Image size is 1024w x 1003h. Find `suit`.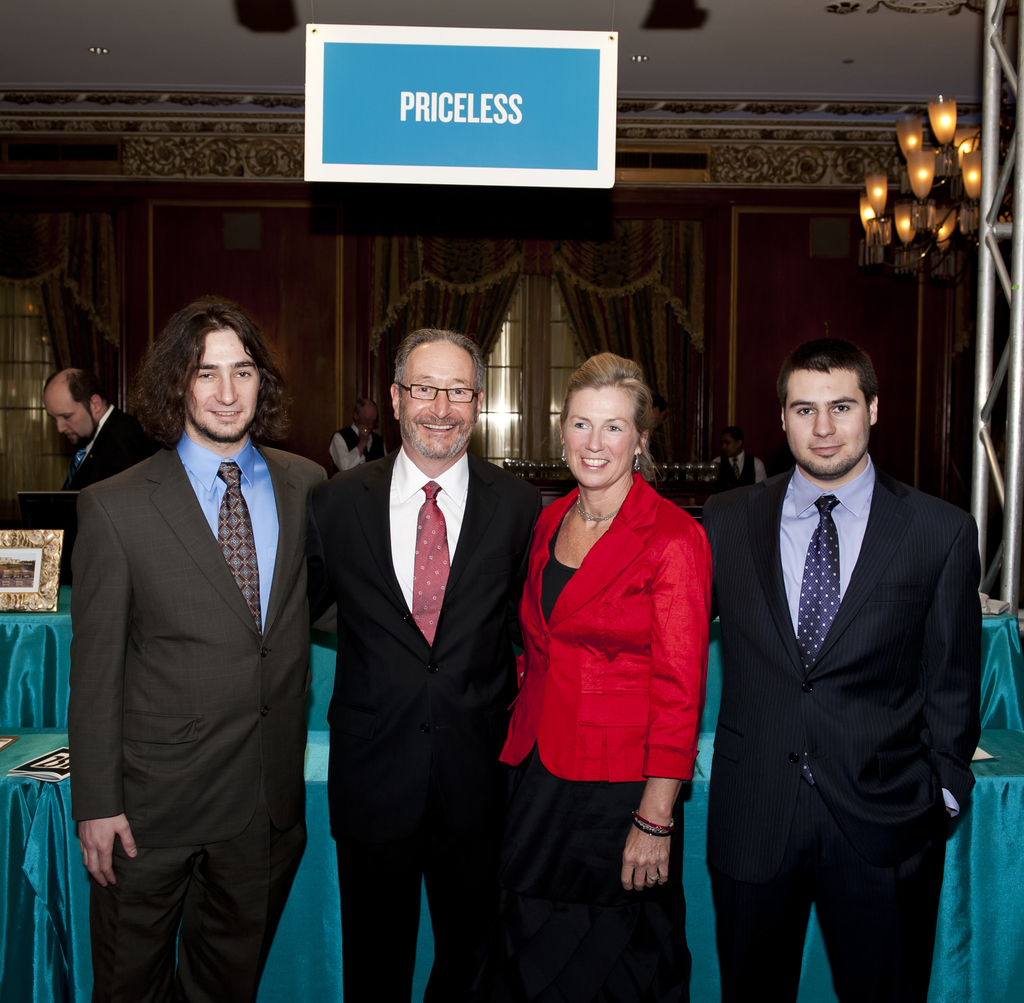
[703,312,985,1002].
